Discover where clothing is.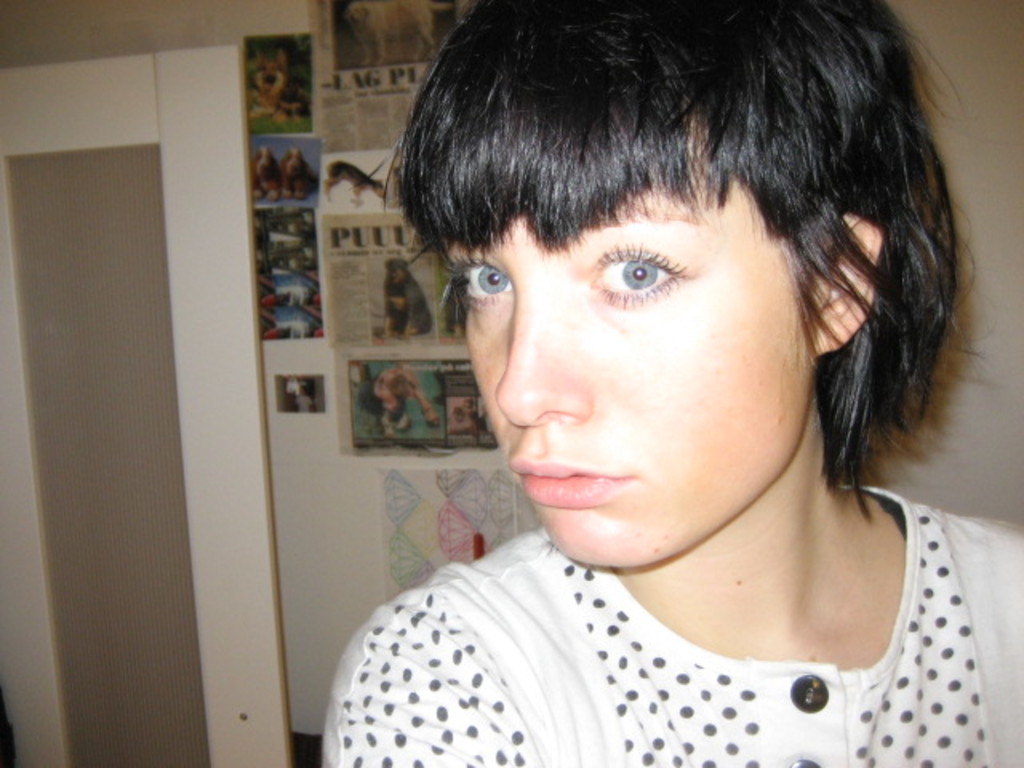
Discovered at select_region(251, 512, 1023, 758).
